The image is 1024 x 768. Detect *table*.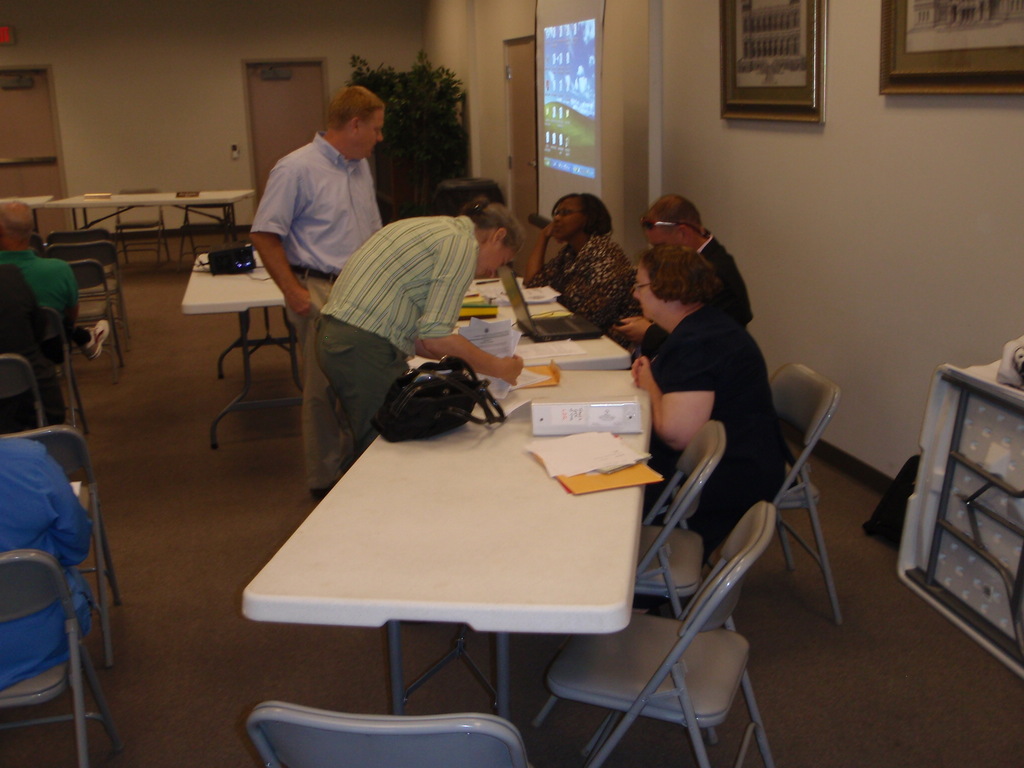
Detection: locate(173, 233, 337, 435).
